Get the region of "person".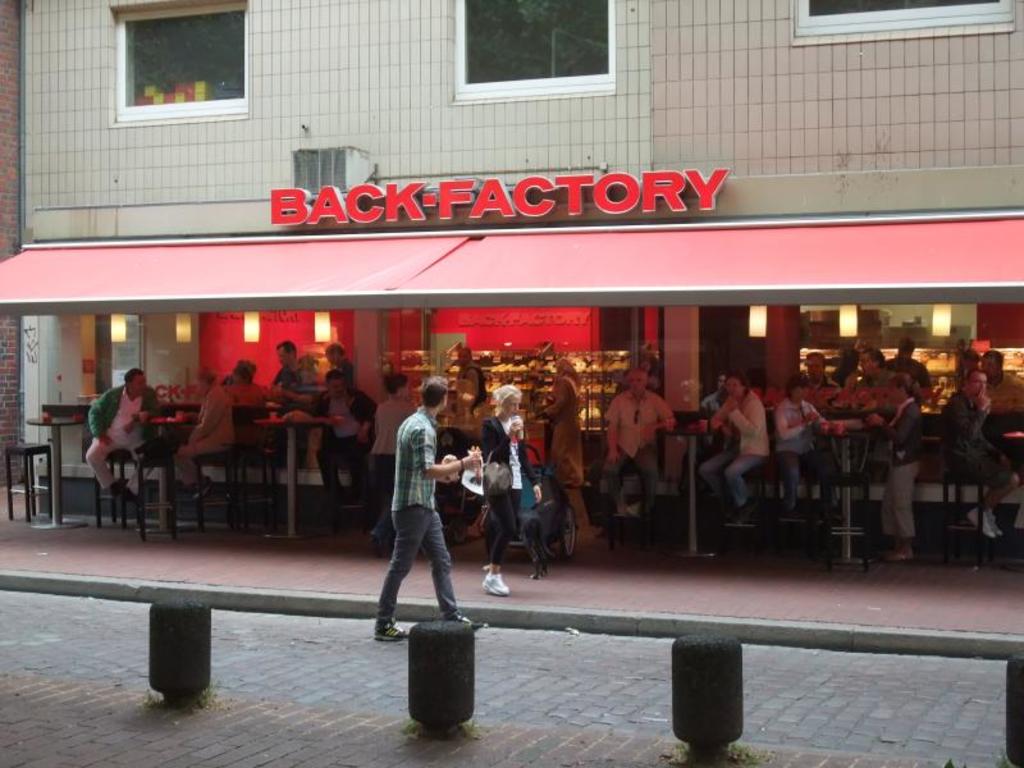
rect(466, 380, 540, 596).
